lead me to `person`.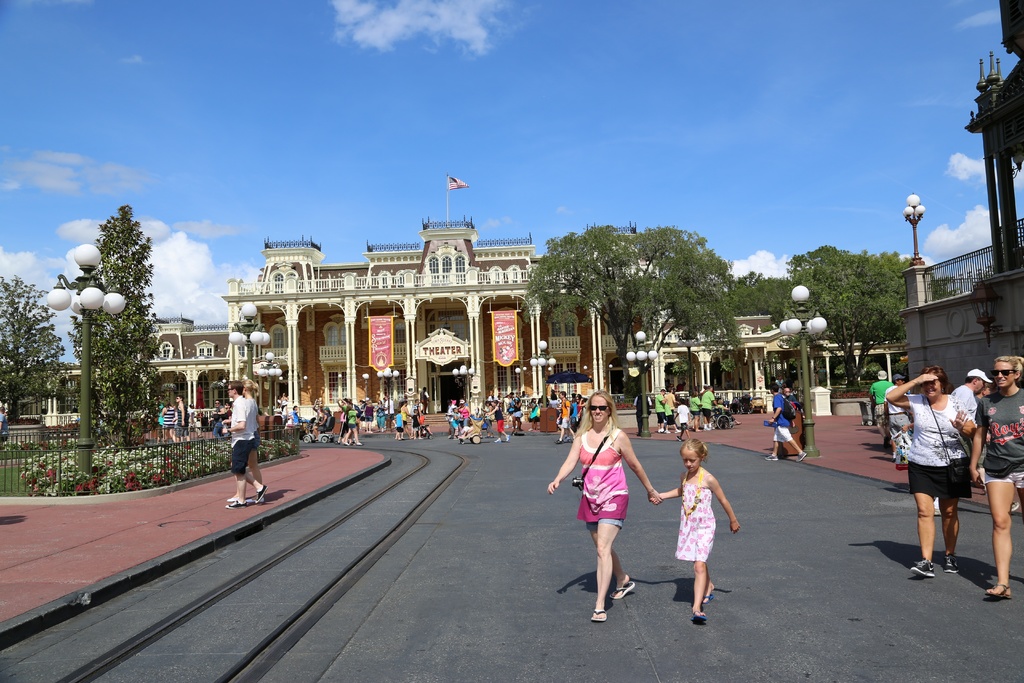
Lead to 911, 357, 994, 590.
